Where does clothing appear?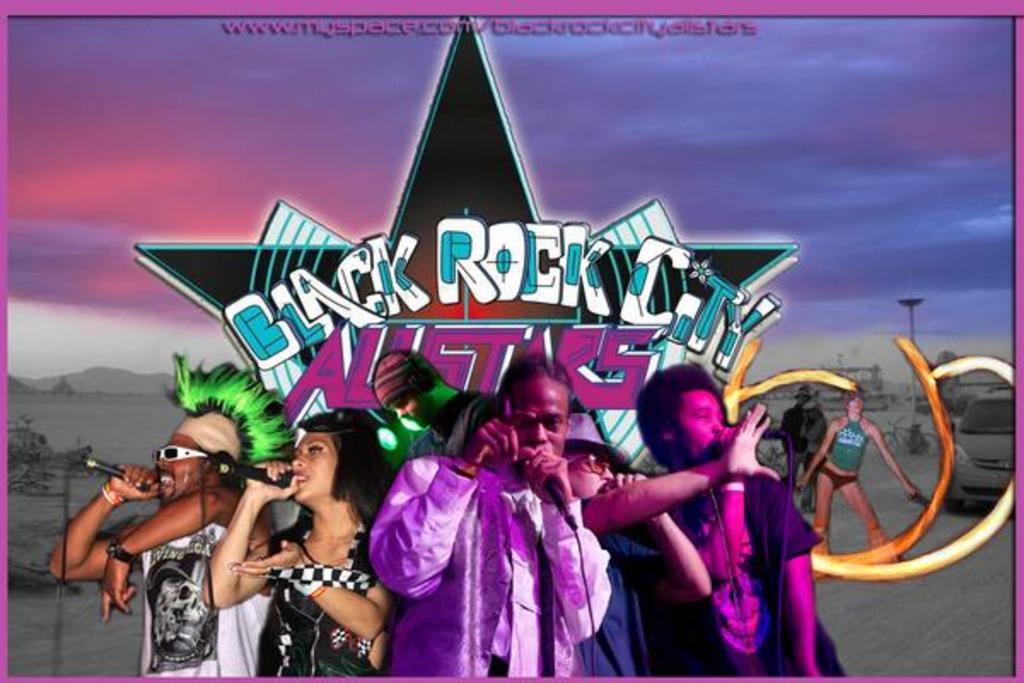
Appears at select_region(640, 456, 831, 681).
